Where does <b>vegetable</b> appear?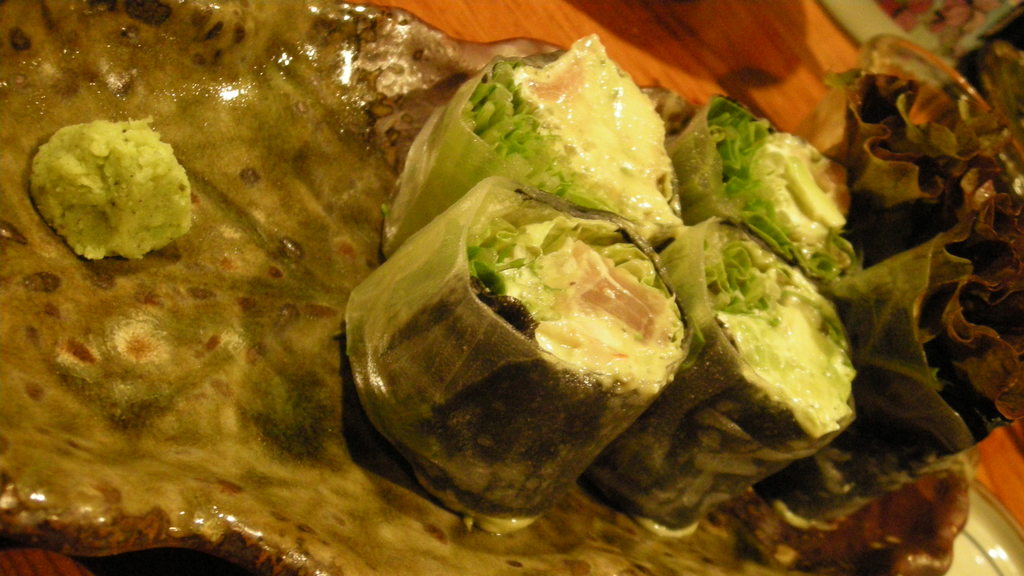
Appears at x1=407, y1=44, x2=703, y2=215.
